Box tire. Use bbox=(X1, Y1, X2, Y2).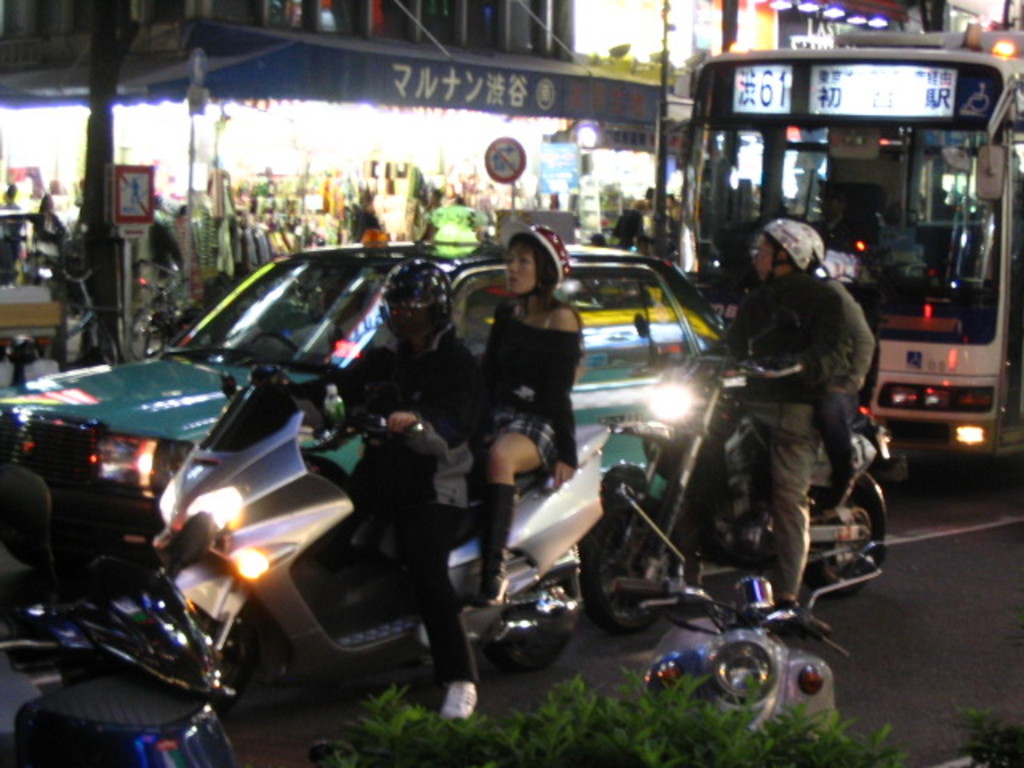
bbox=(811, 480, 890, 594).
